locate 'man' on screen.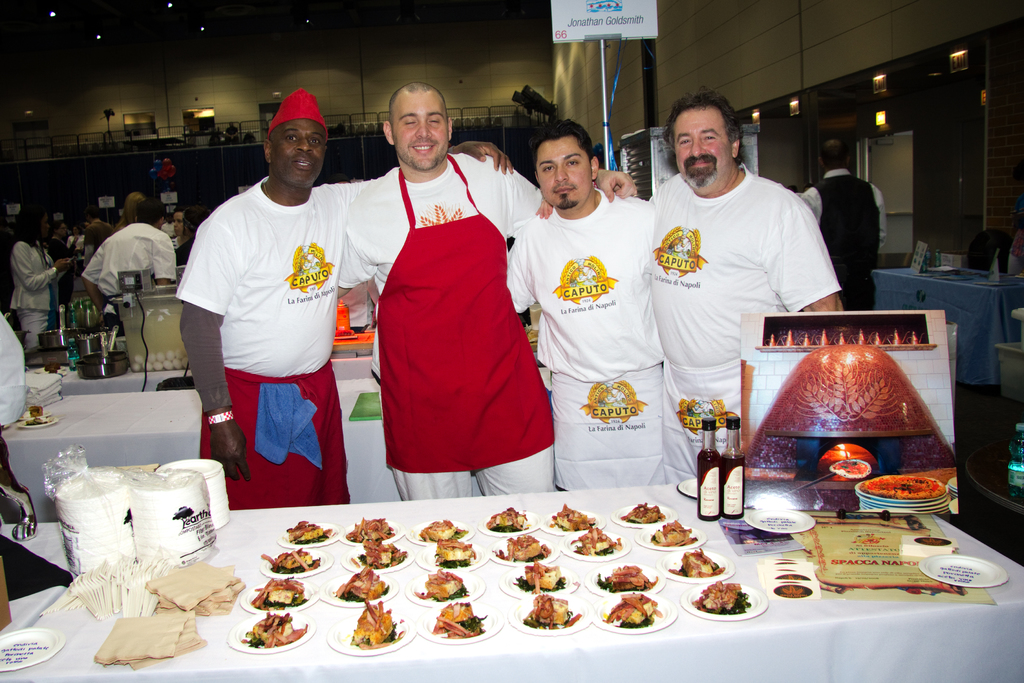
On screen at locate(331, 81, 632, 500).
